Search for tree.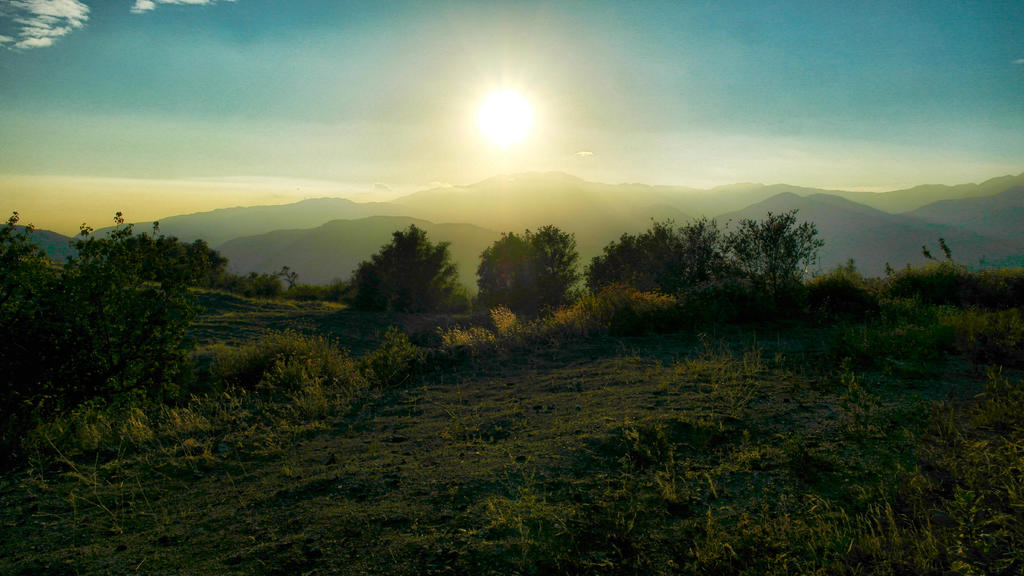
Found at crop(69, 206, 230, 399).
